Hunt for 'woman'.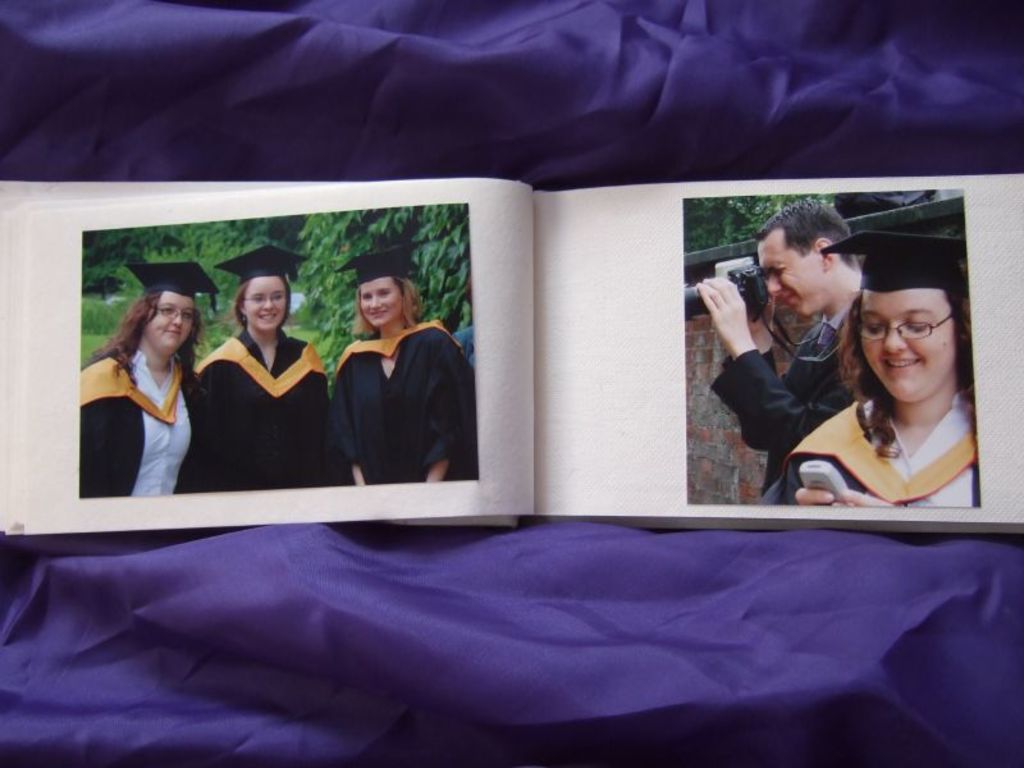
Hunted down at x1=70 y1=280 x2=200 y2=499.
